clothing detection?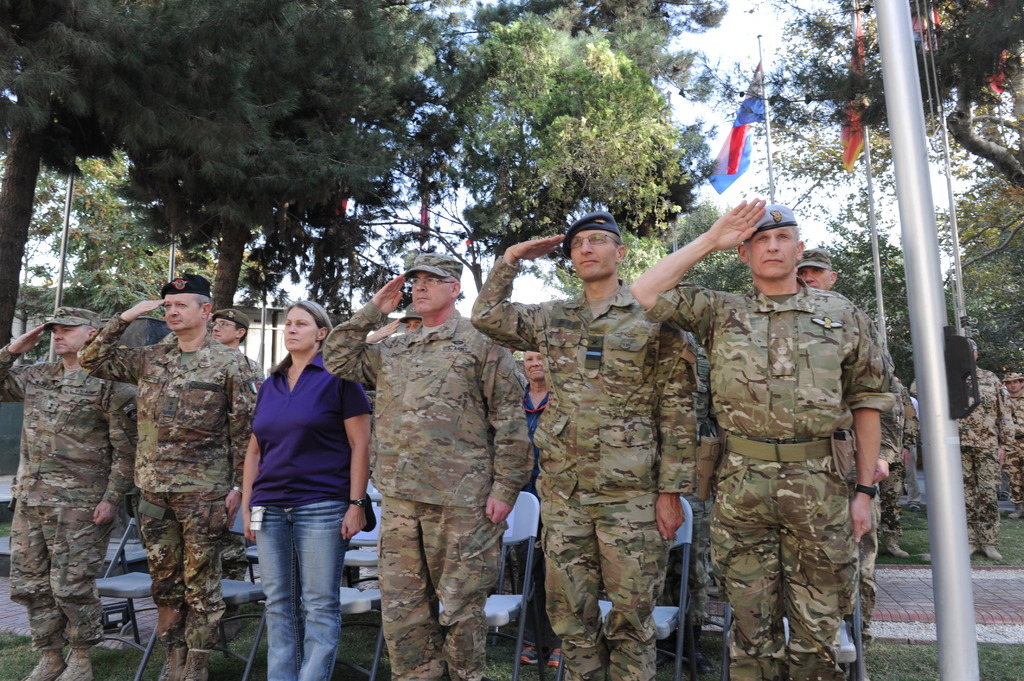
{"x1": 0, "y1": 363, "x2": 138, "y2": 653}
